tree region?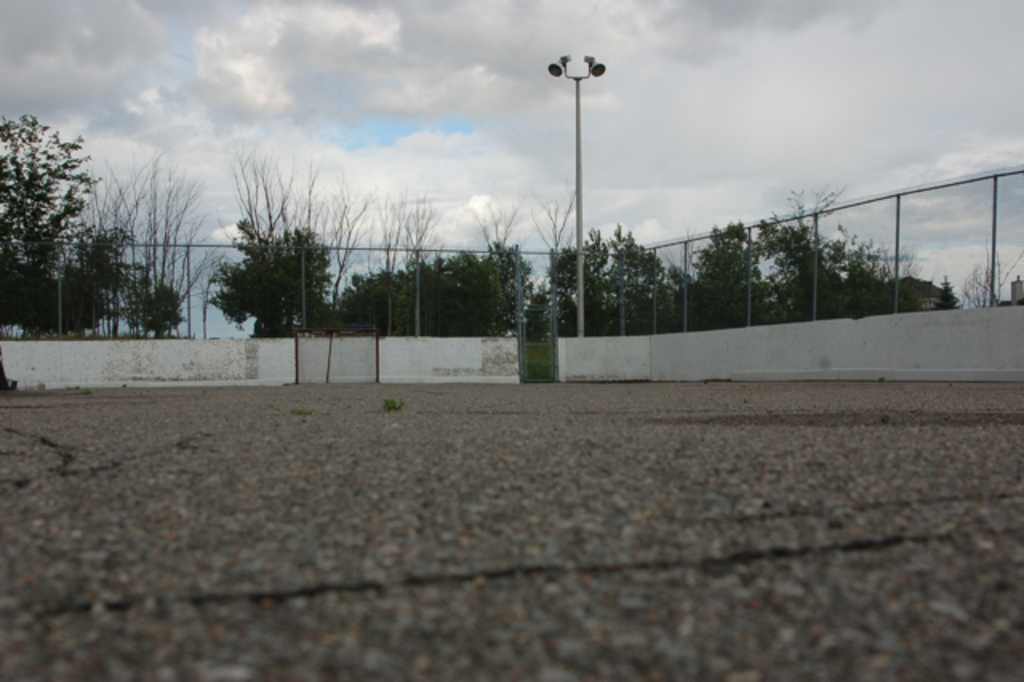
locate(0, 115, 86, 275)
